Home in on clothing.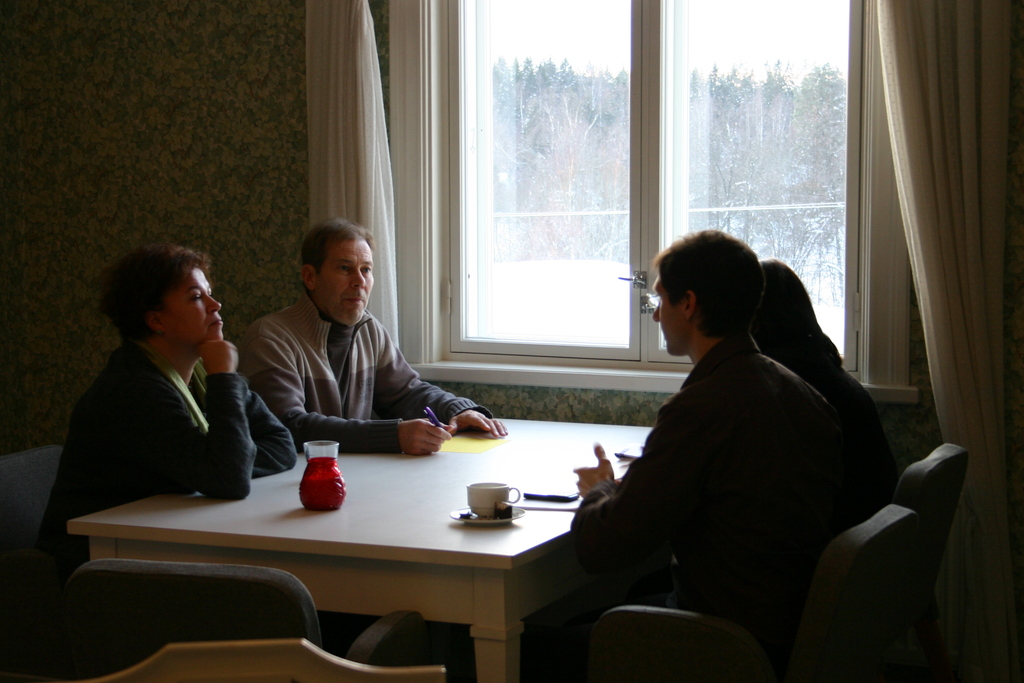
Homed in at bbox=(39, 347, 295, 574).
